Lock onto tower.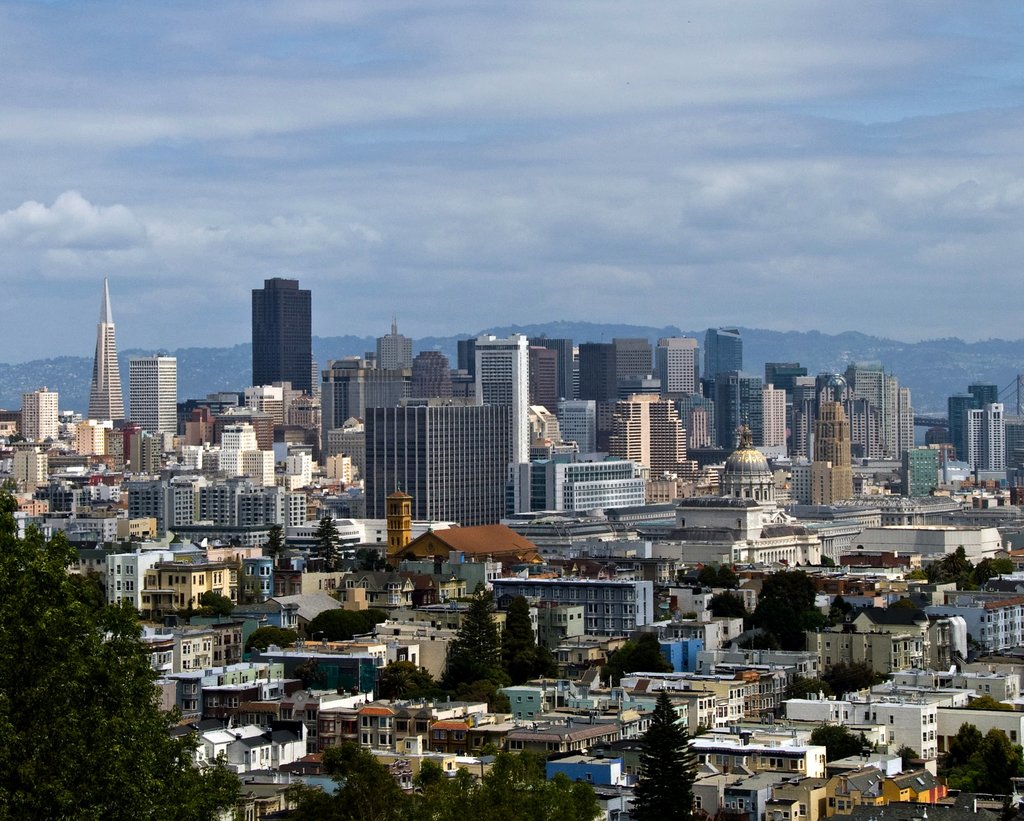
Locked: x1=230 y1=266 x2=315 y2=391.
